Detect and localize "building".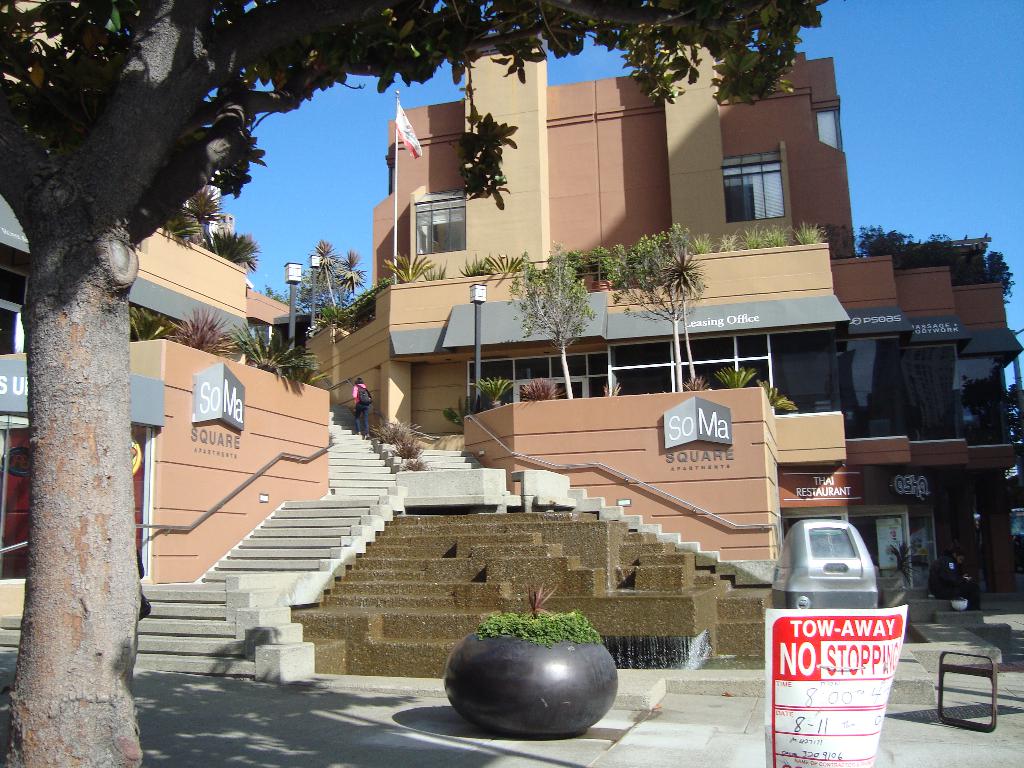
Localized at x1=0 y1=33 x2=1023 y2=684.
